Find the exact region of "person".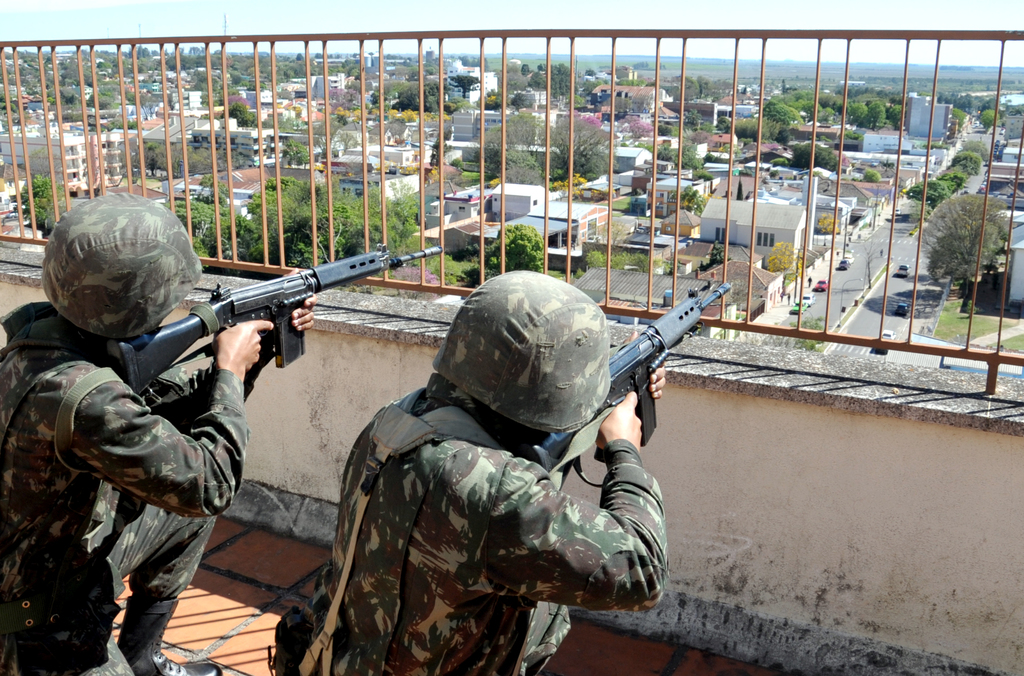
Exact region: rect(0, 189, 319, 675).
